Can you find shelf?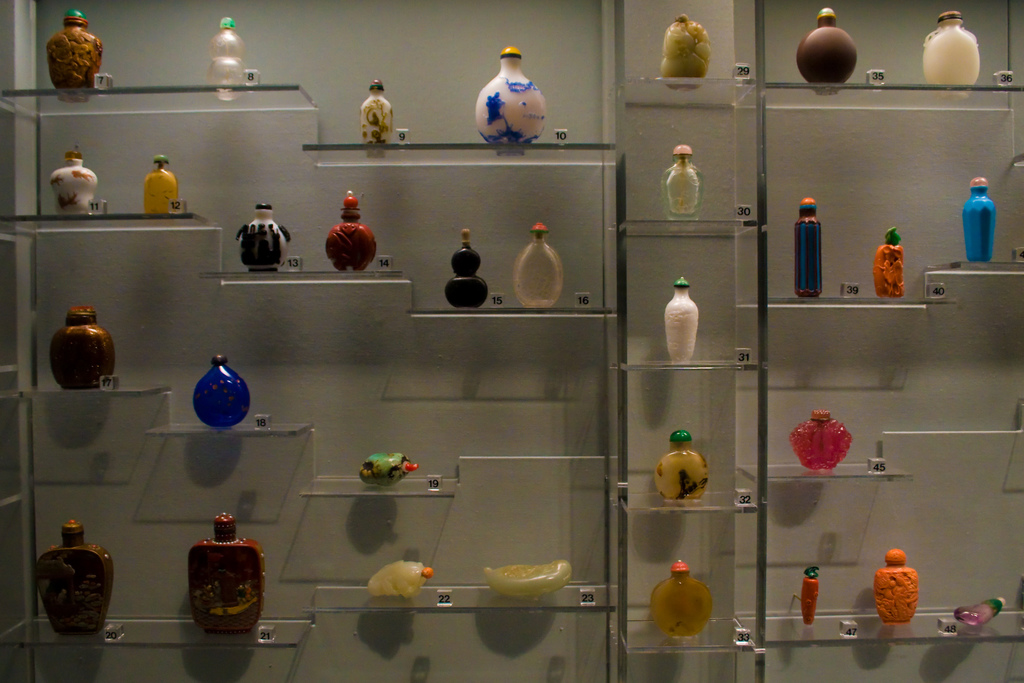
Yes, bounding box: 412 225 613 311.
